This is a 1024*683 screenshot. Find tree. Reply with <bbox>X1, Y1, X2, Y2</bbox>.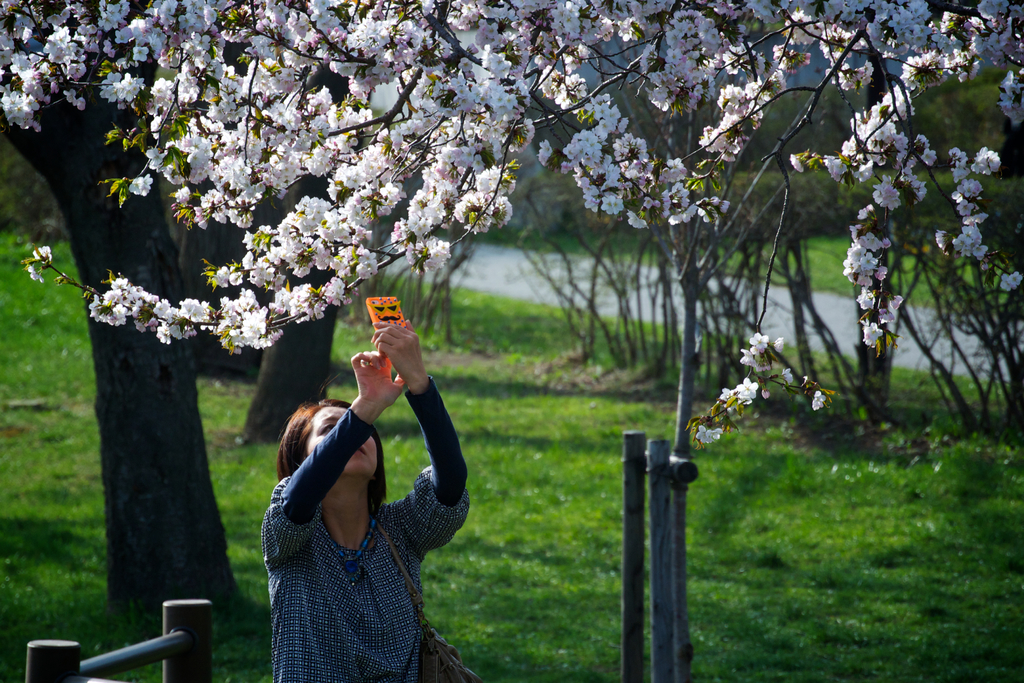
<bbox>0, 0, 1023, 457</bbox>.
